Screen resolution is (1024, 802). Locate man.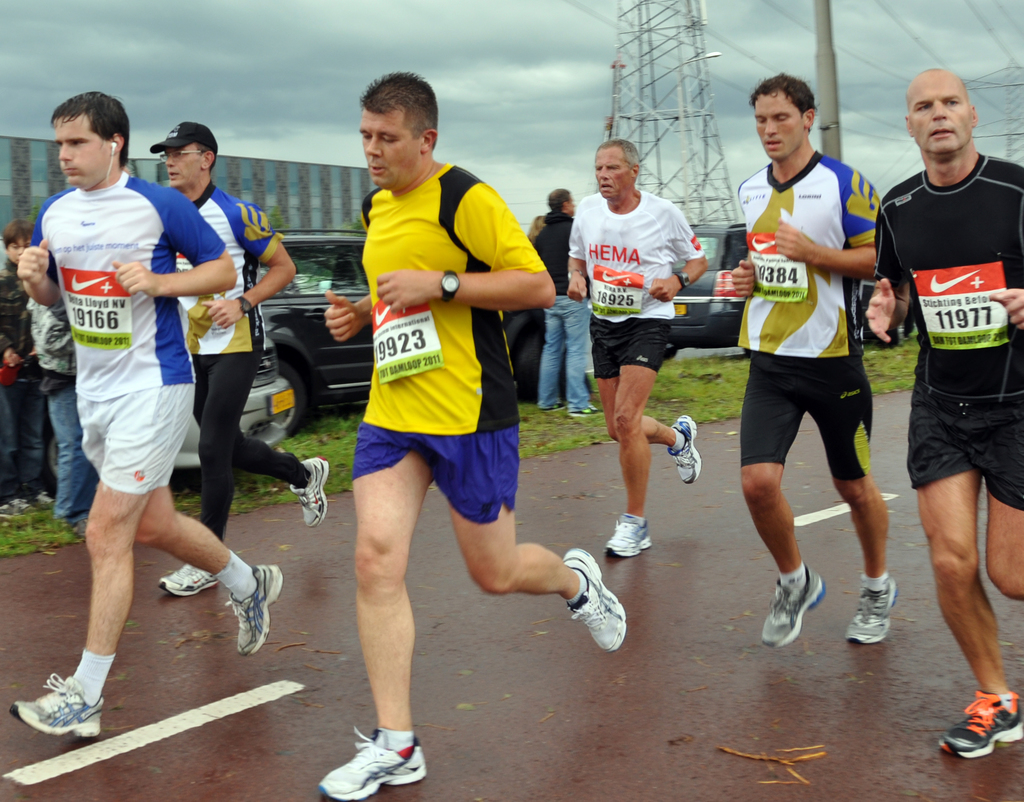
box(726, 72, 898, 649).
